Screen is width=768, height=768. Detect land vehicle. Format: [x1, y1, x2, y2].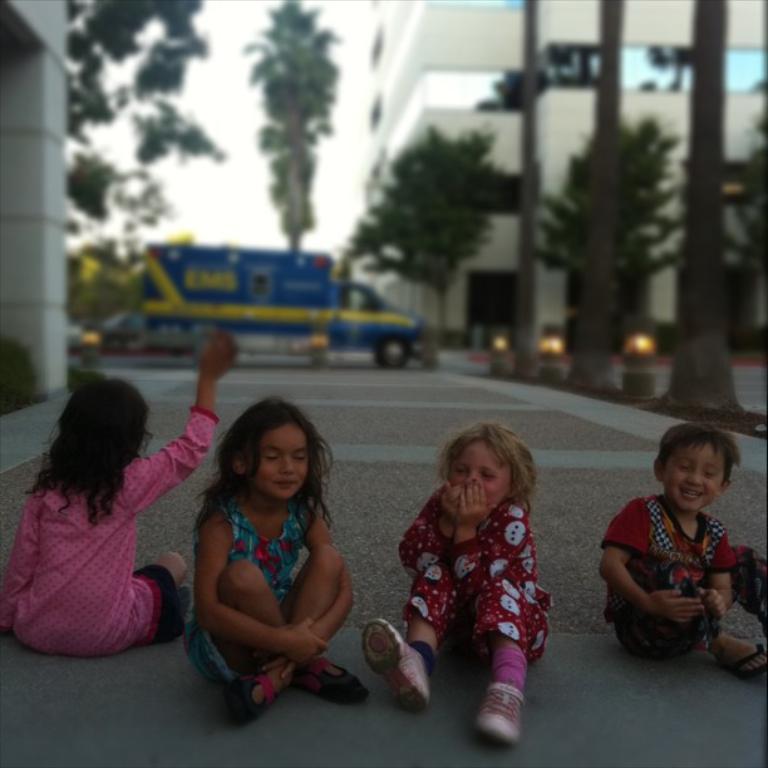
[147, 233, 434, 363].
